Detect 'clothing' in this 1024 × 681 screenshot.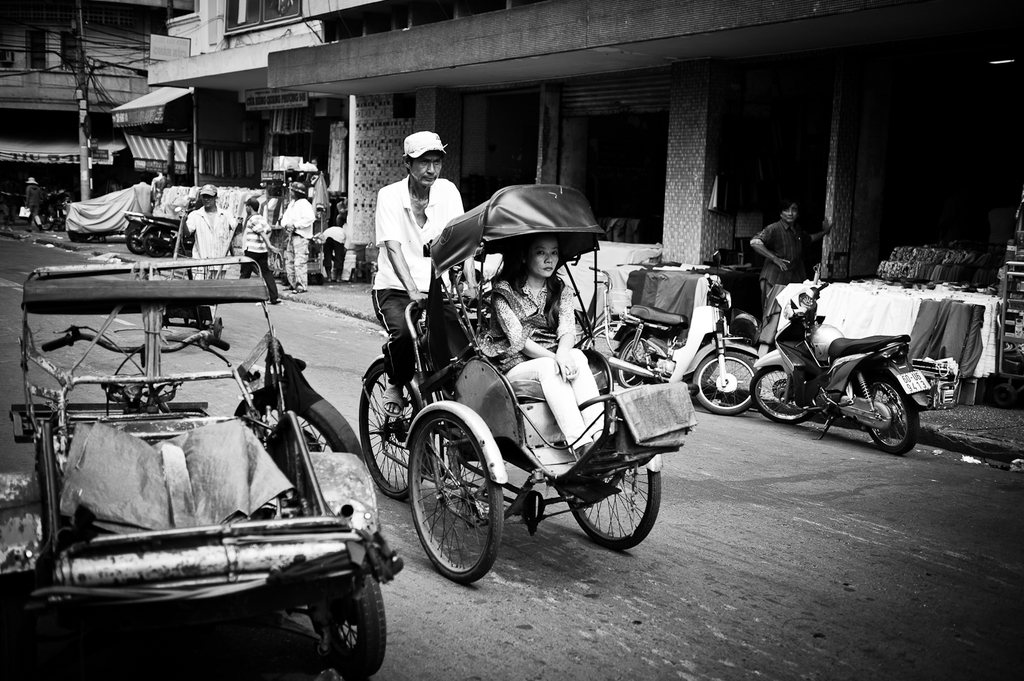
Detection: 371/172/461/293.
